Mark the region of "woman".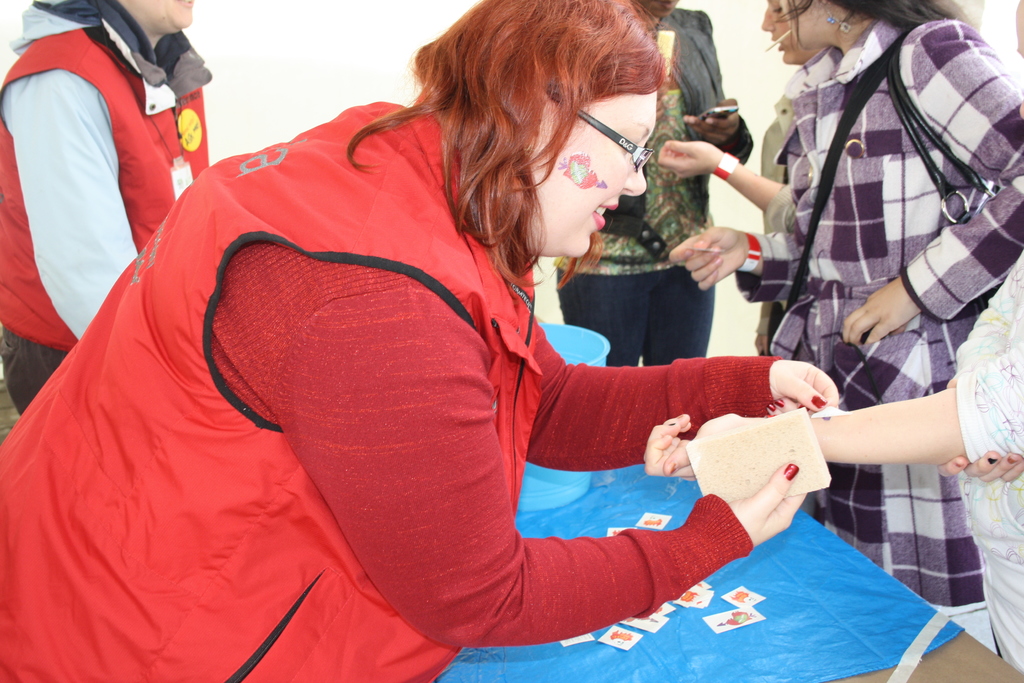
Region: l=0, t=0, r=841, b=682.
